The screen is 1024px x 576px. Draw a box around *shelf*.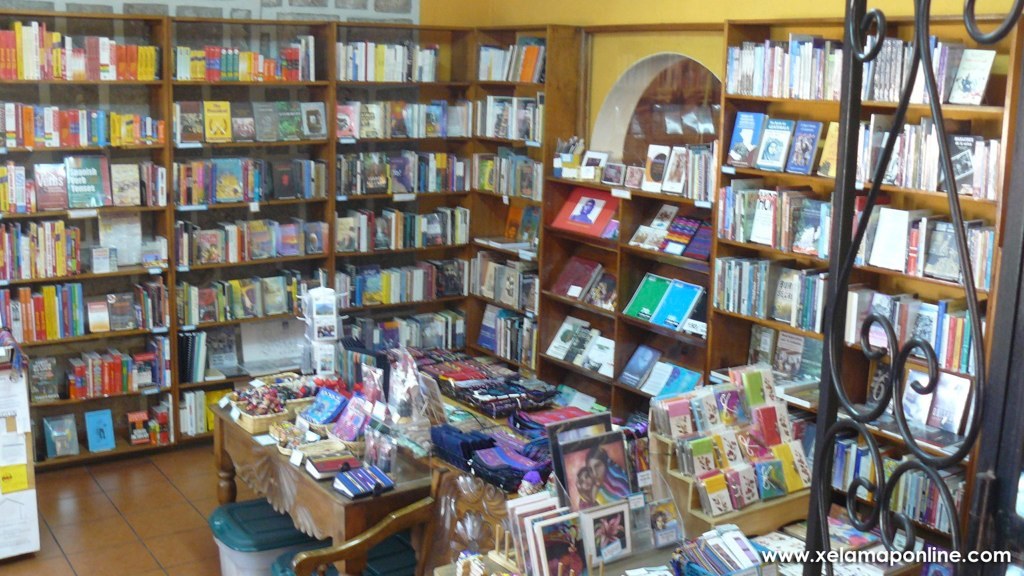
BBox(470, 142, 545, 192).
